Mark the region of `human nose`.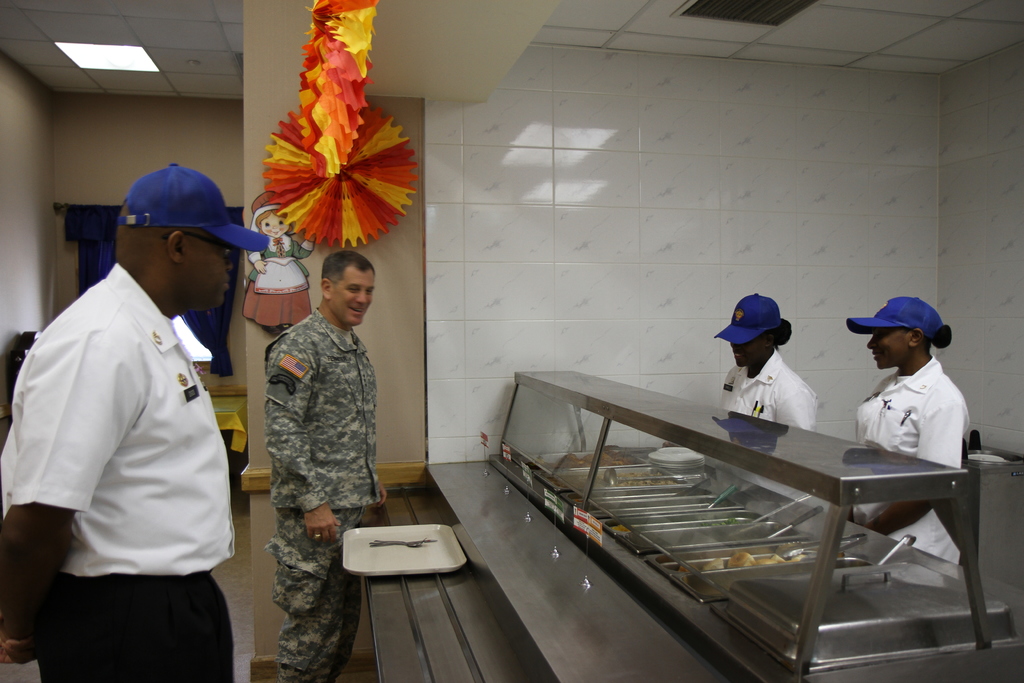
Region: <bbox>225, 254, 237, 272</bbox>.
